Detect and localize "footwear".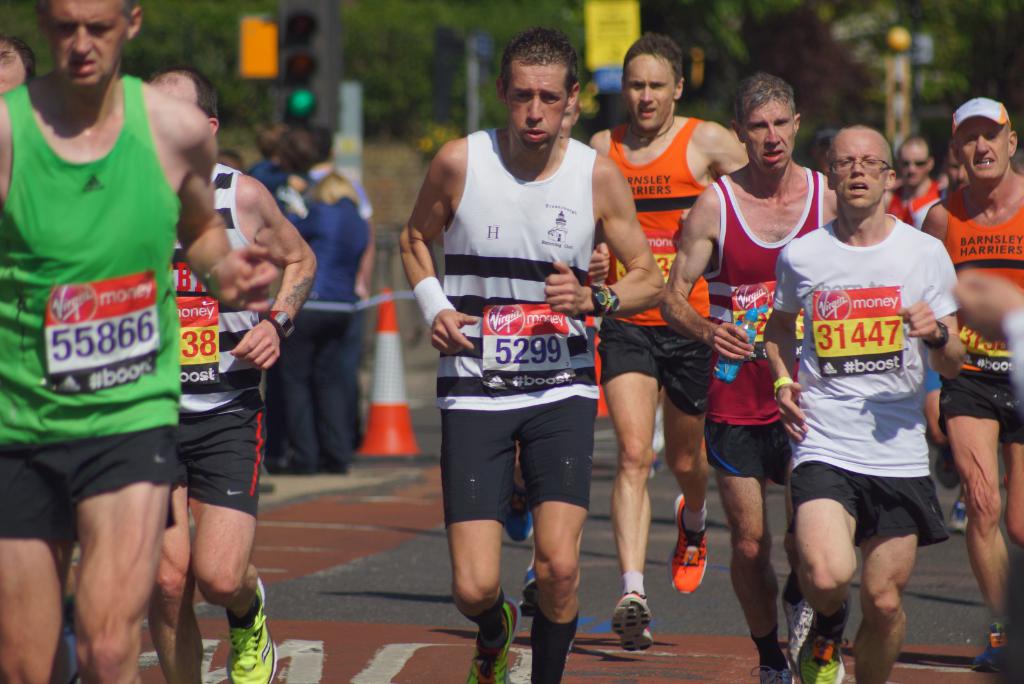
Localized at box(463, 598, 510, 683).
